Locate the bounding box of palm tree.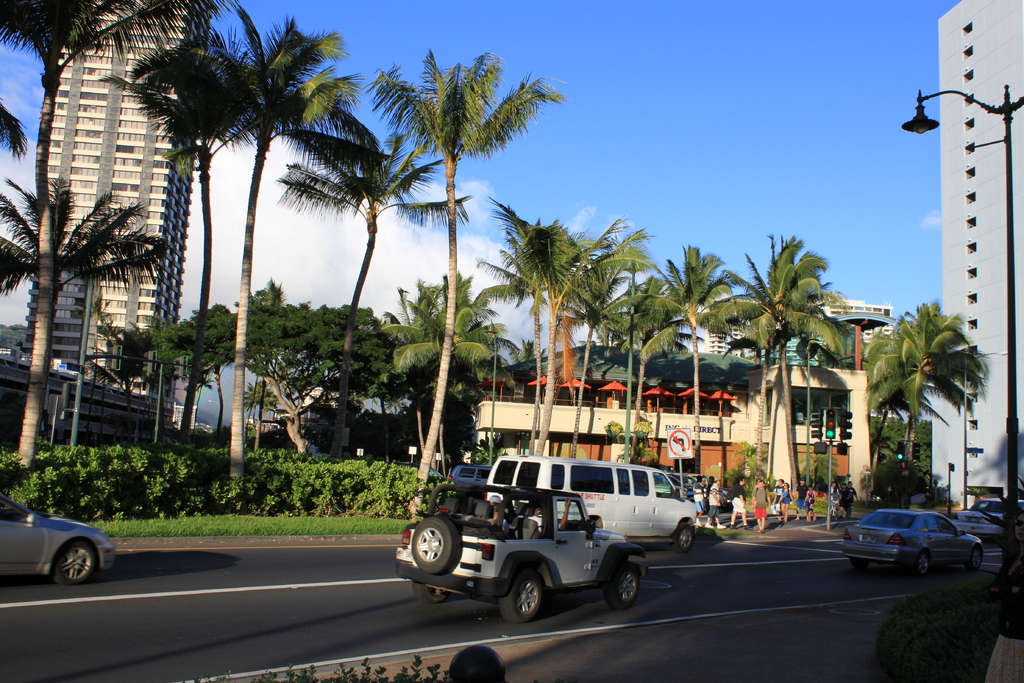
Bounding box: locate(389, 276, 544, 441).
